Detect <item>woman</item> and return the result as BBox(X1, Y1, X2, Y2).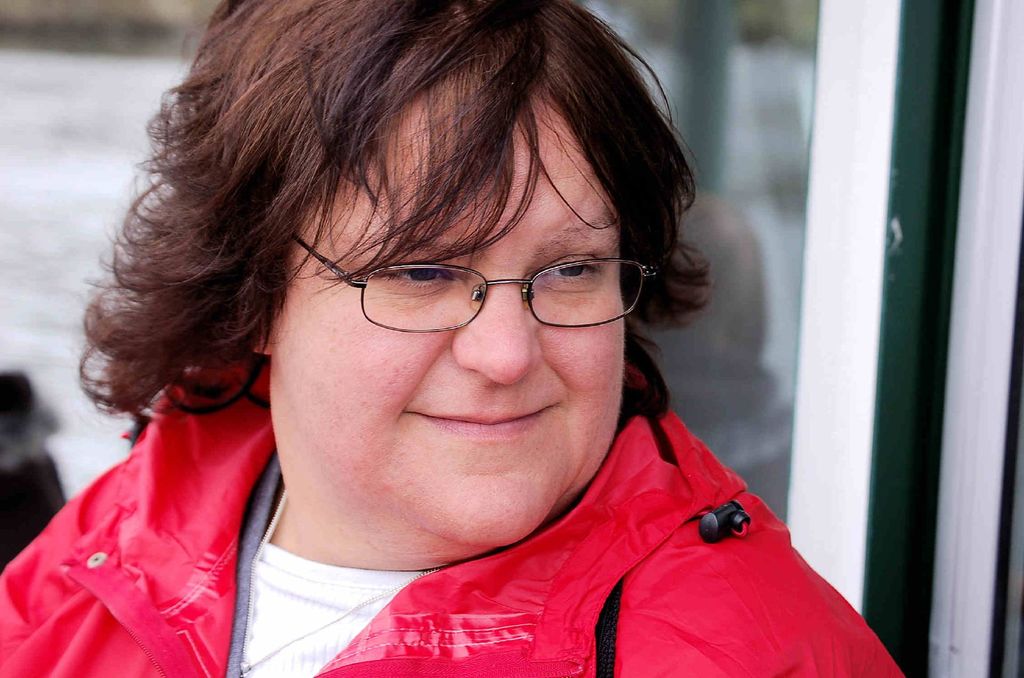
BBox(72, 33, 893, 665).
